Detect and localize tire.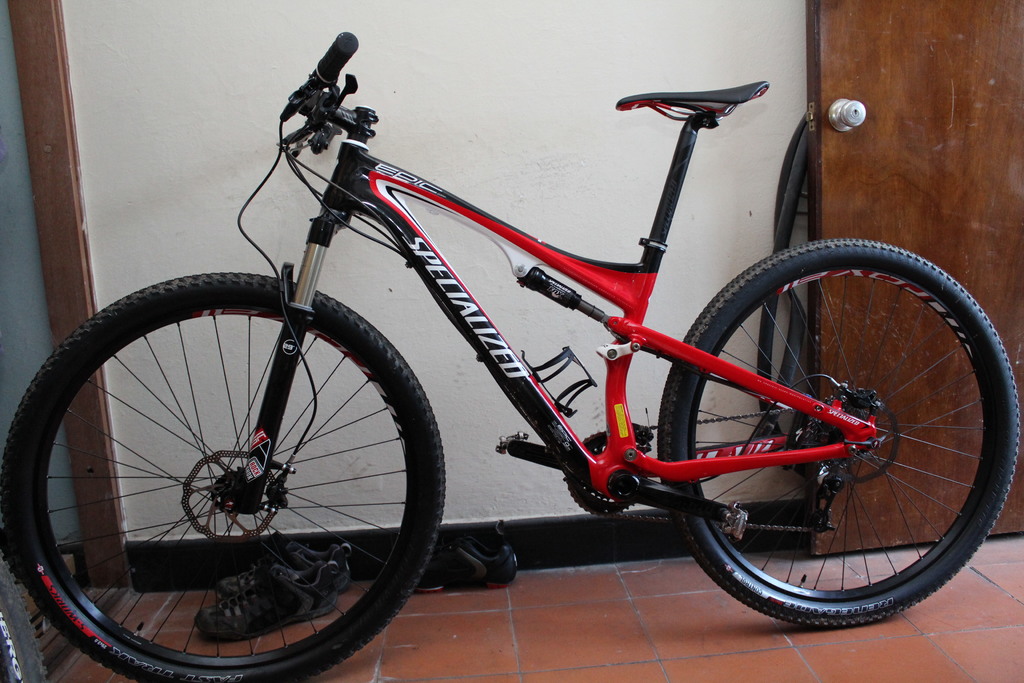
Localized at box(24, 277, 419, 671).
